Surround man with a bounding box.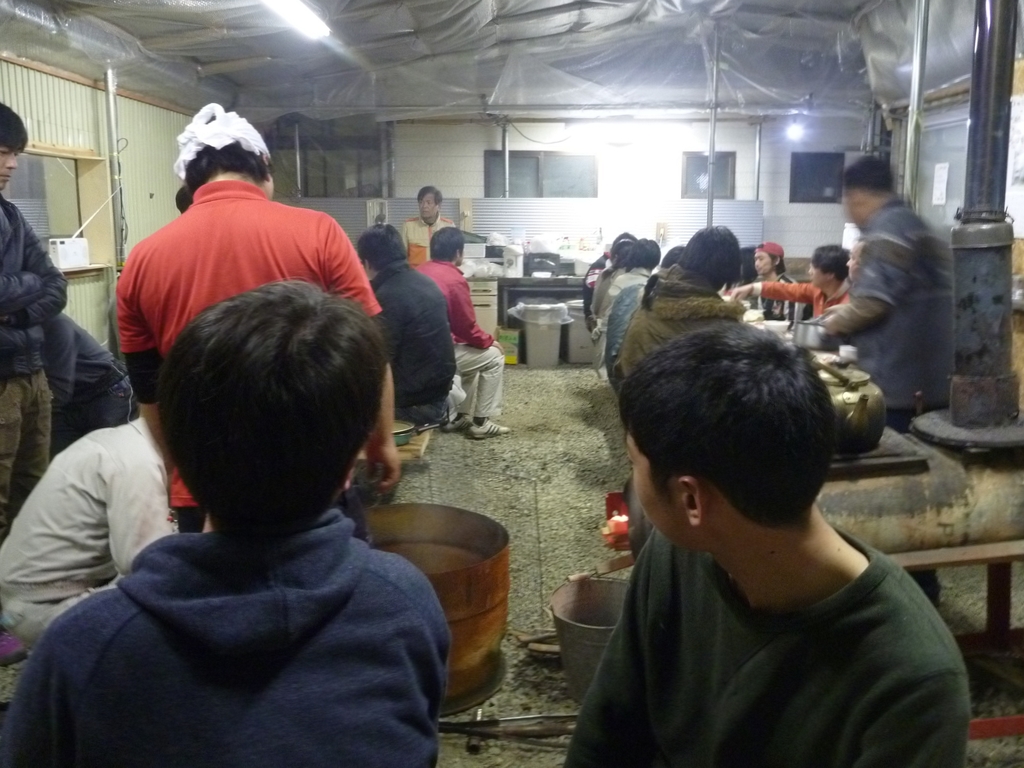
[left=355, top=222, right=457, bottom=422].
